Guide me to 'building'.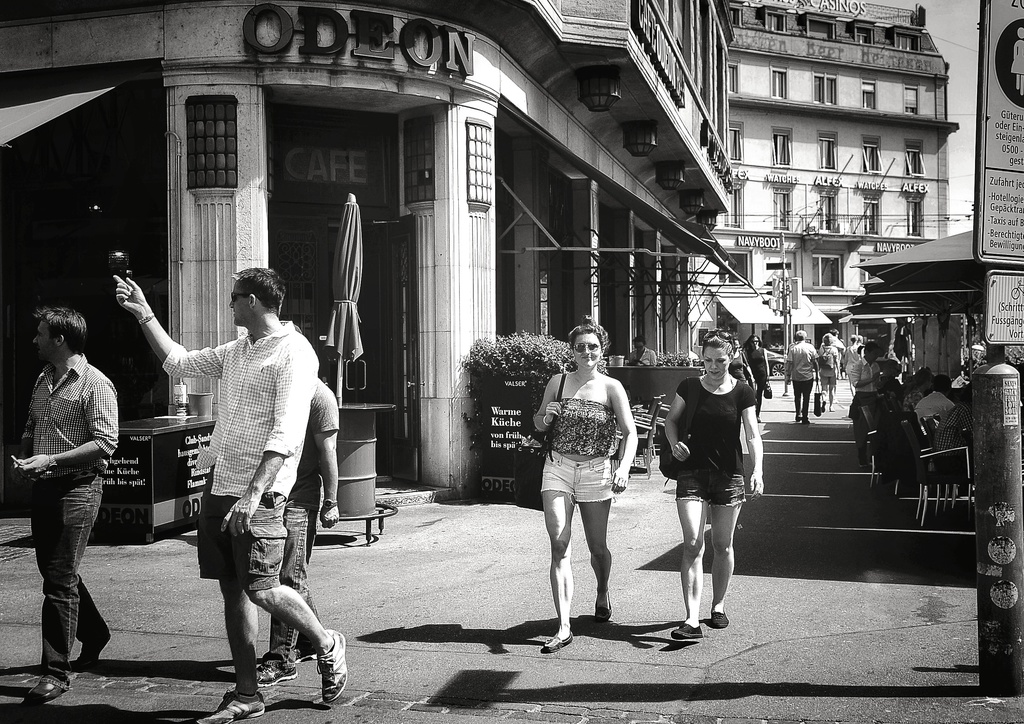
Guidance: [x1=0, y1=0, x2=735, y2=510].
